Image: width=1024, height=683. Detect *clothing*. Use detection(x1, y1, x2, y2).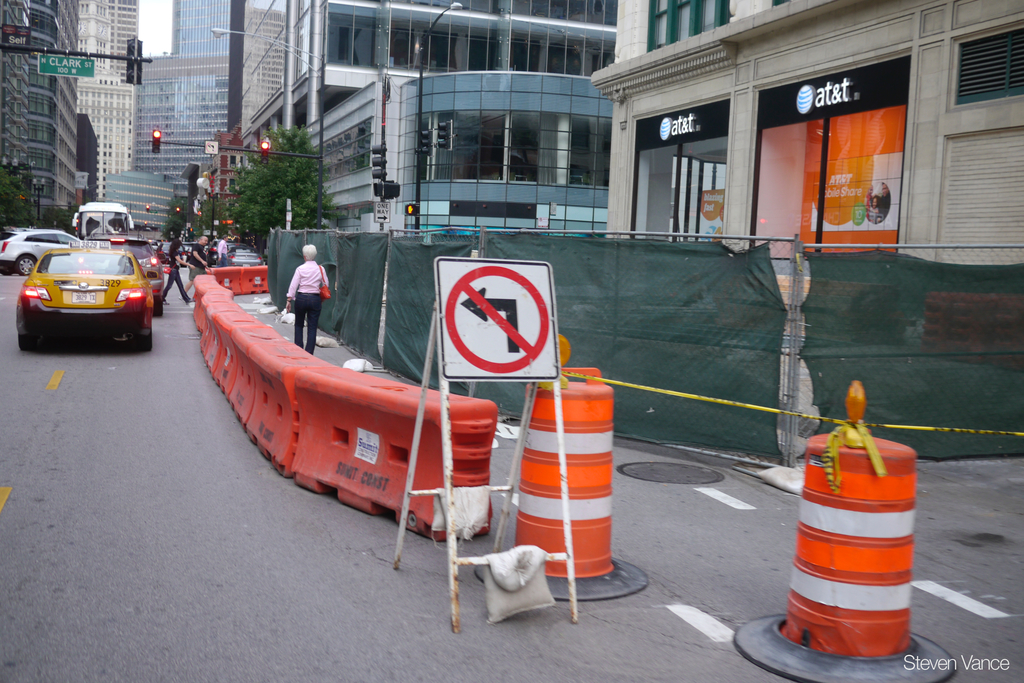
detection(292, 295, 321, 357).
